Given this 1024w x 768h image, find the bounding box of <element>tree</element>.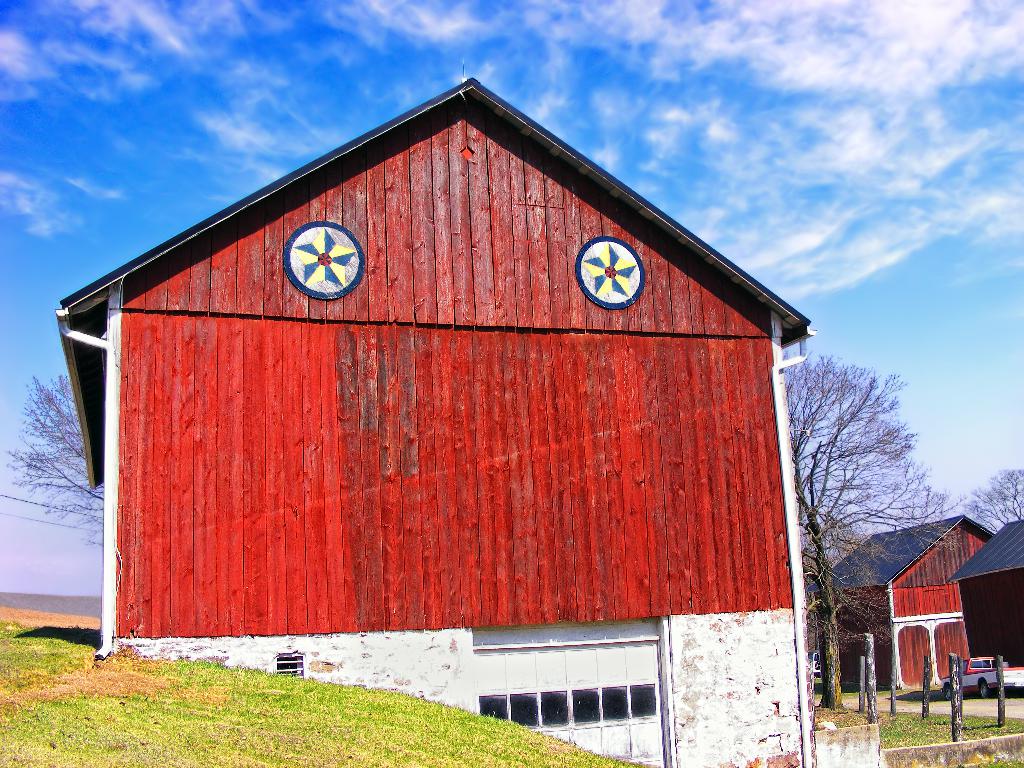
{"x1": 7, "y1": 374, "x2": 106, "y2": 549}.
